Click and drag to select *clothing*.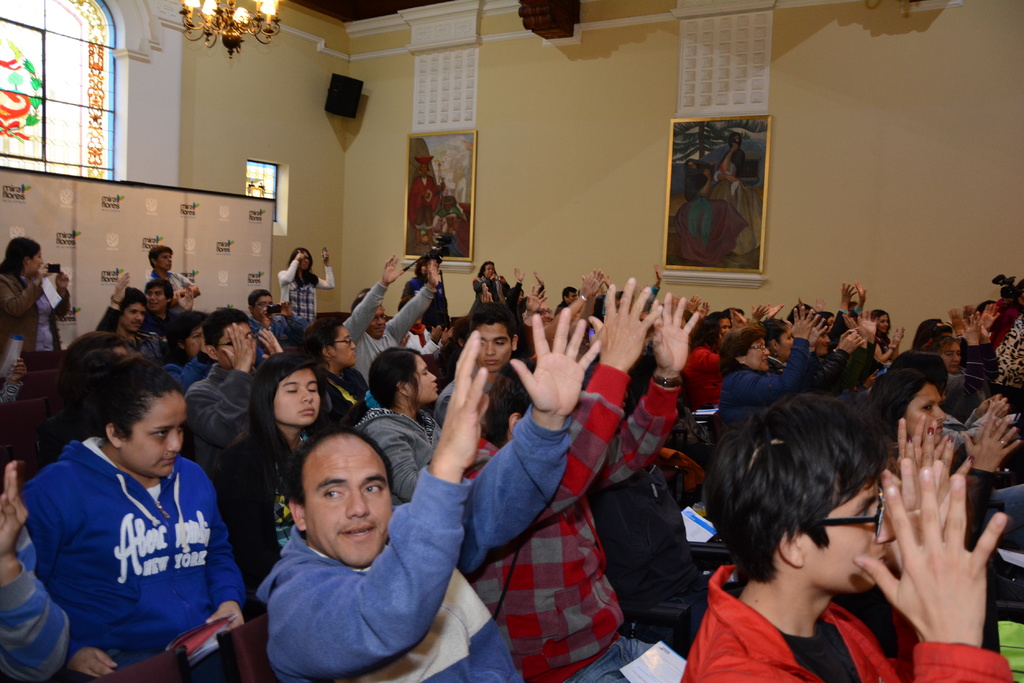
Selection: l=276, t=255, r=333, b=330.
